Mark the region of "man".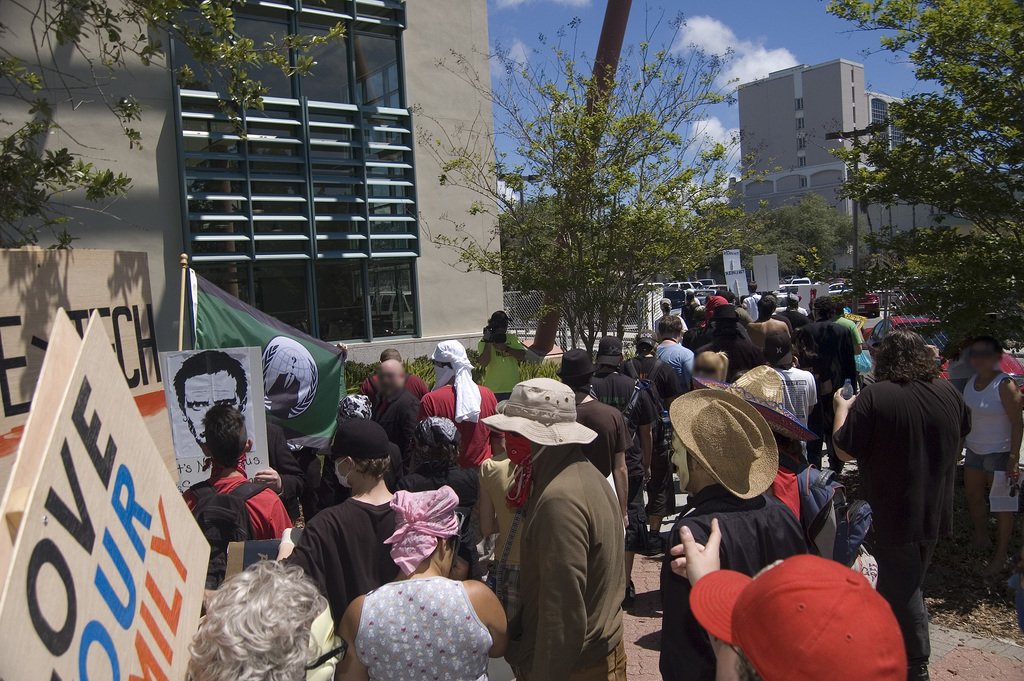
Region: {"x1": 588, "y1": 337, "x2": 653, "y2": 592}.
